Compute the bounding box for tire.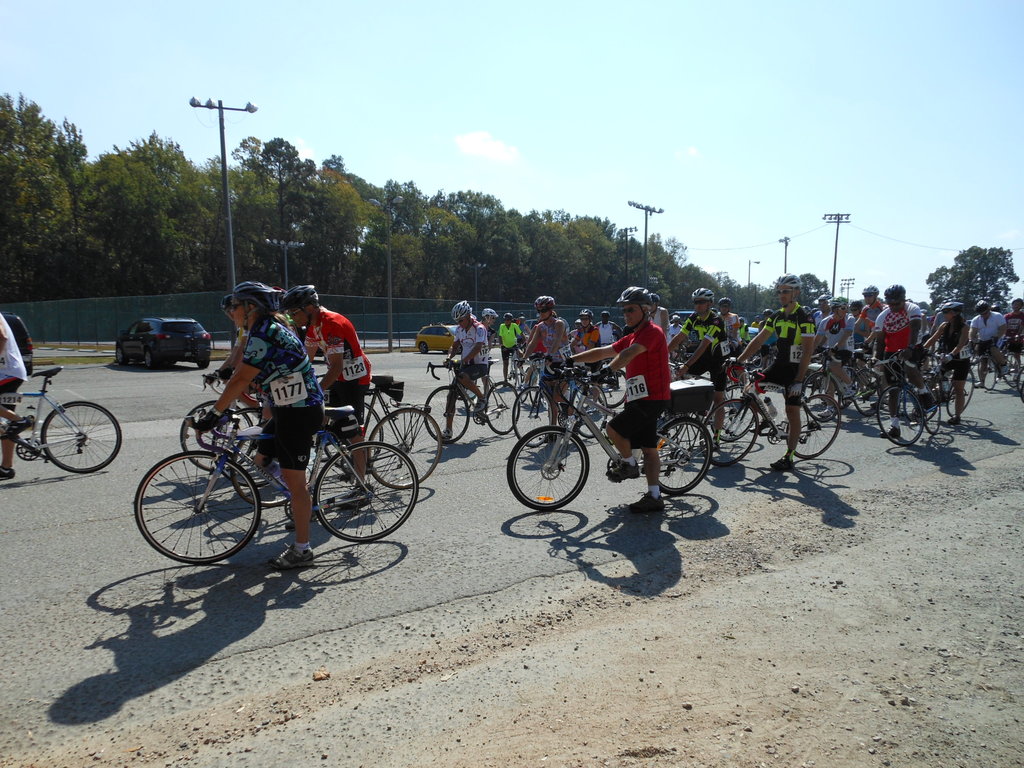
<bbox>317, 397, 387, 468</bbox>.
